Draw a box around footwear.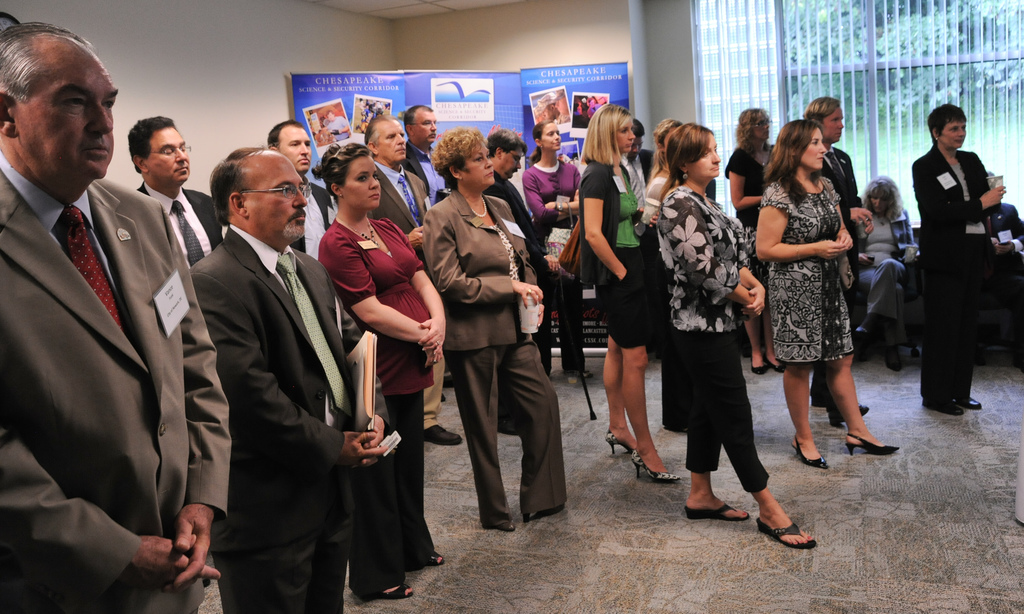
{"x1": 360, "y1": 584, "x2": 399, "y2": 602}.
